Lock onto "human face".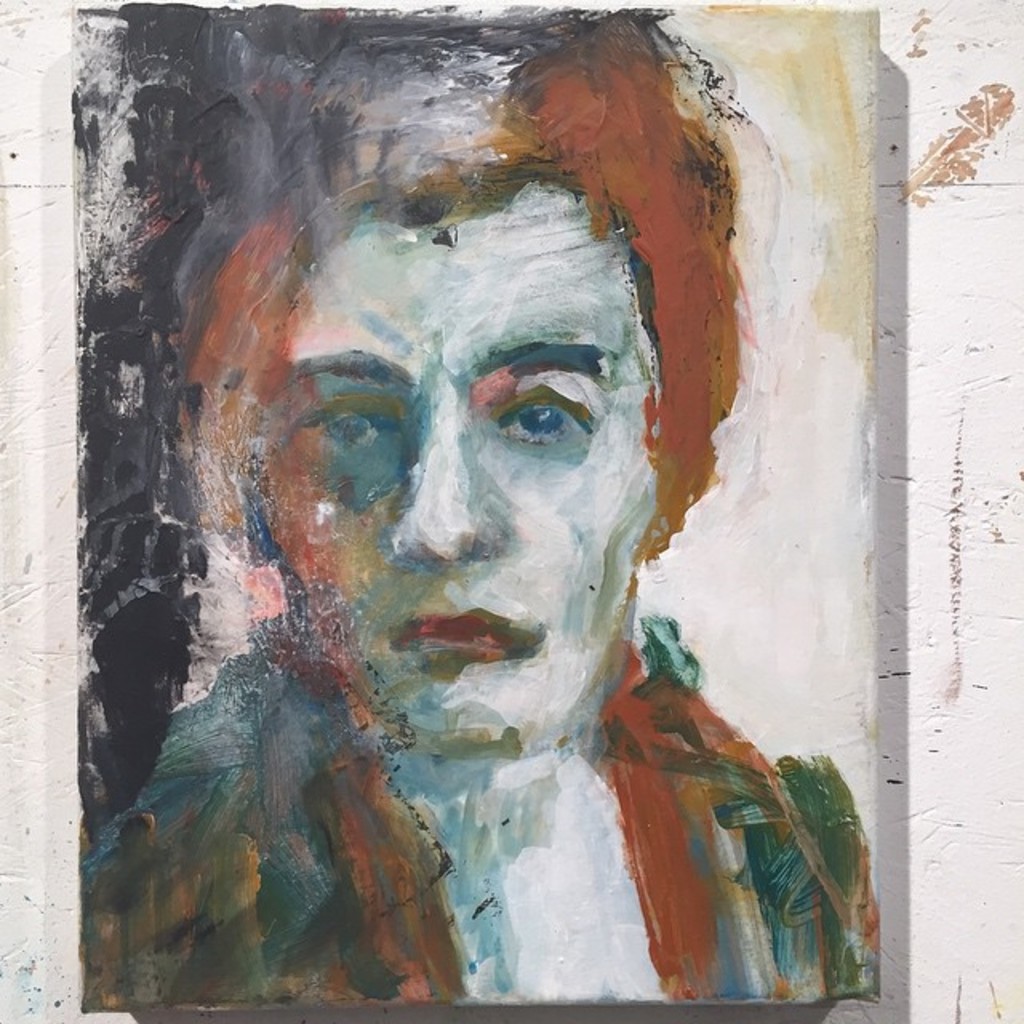
Locked: left=261, top=186, right=653, bottom=744.
